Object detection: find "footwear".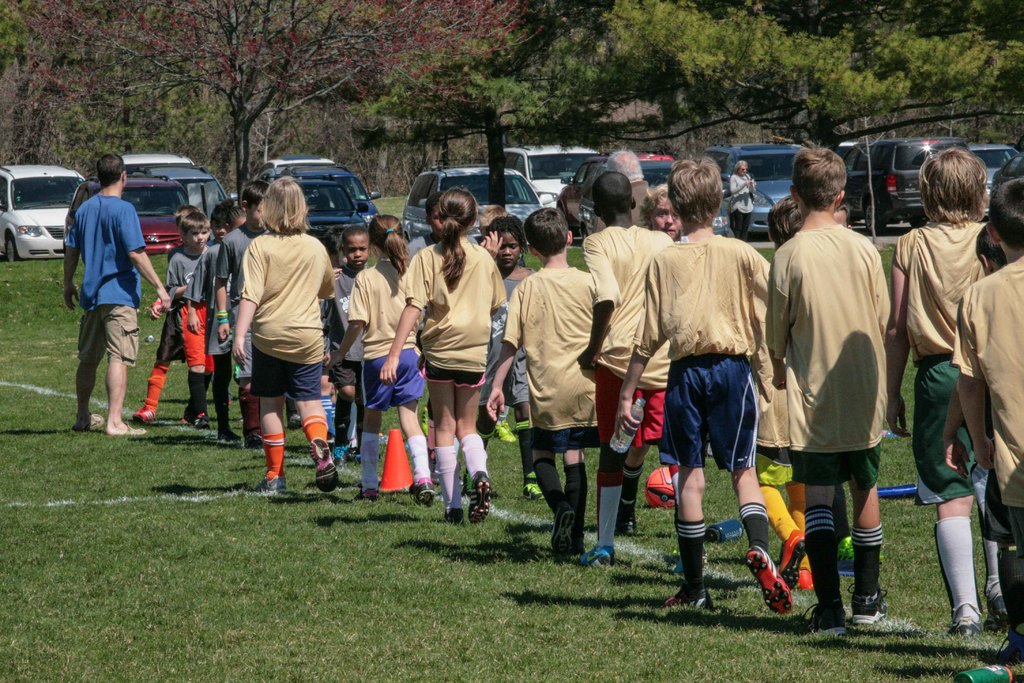
{"x1": 745, "y1": 544, "x2": 795, "y2": 618}.
